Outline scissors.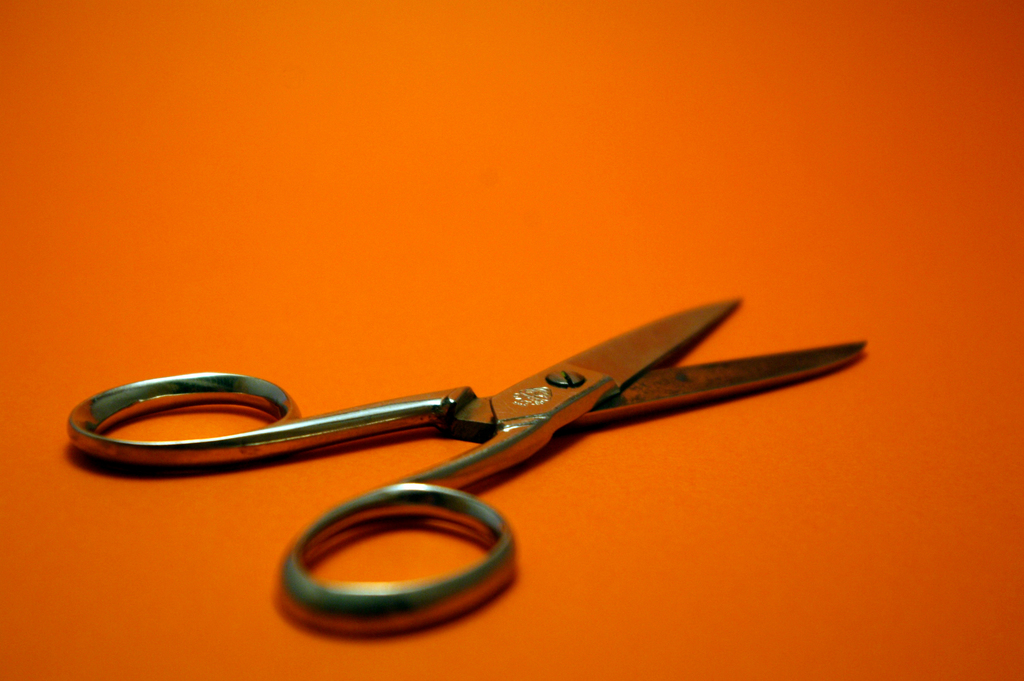
Outline: <region>67, 295, 872, 643</region>.
